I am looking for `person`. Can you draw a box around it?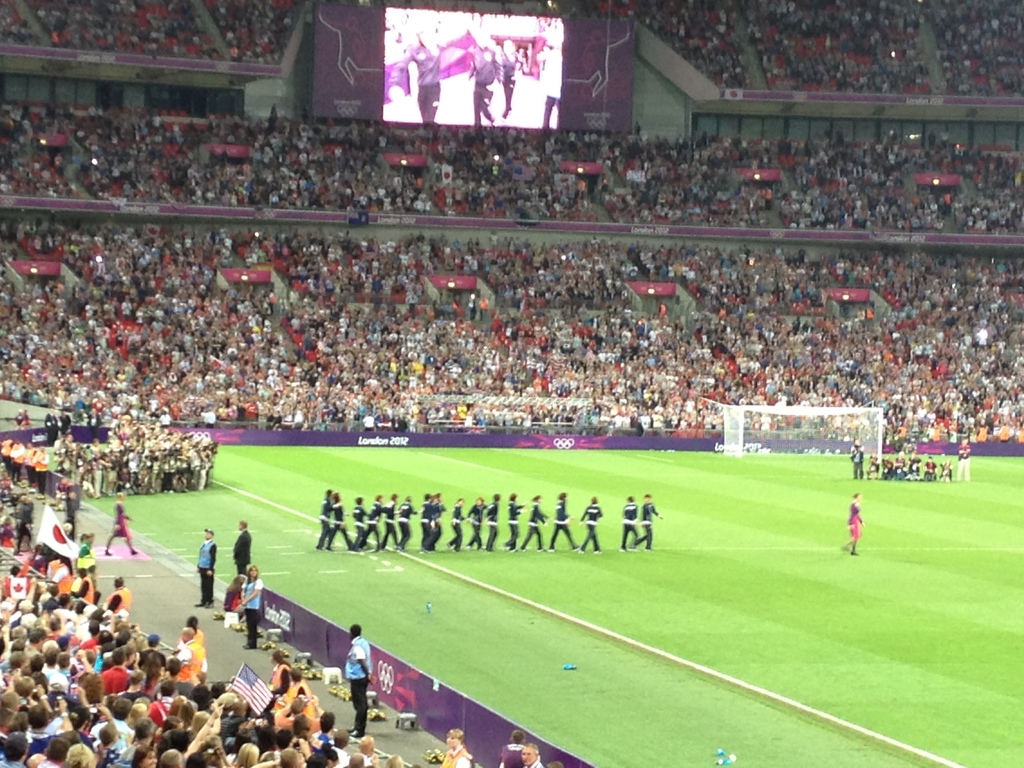
Sure, the bounding box is 535:27:563:129.
